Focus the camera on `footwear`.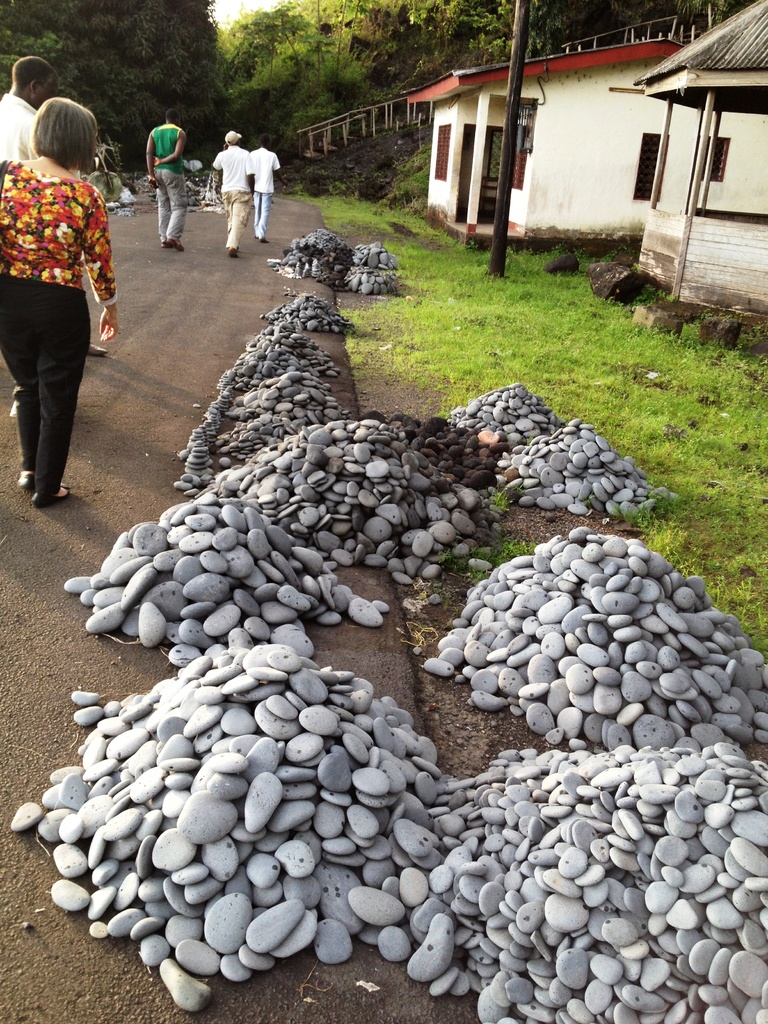
Focus region: bbox=[84, 338, 109, 357].
